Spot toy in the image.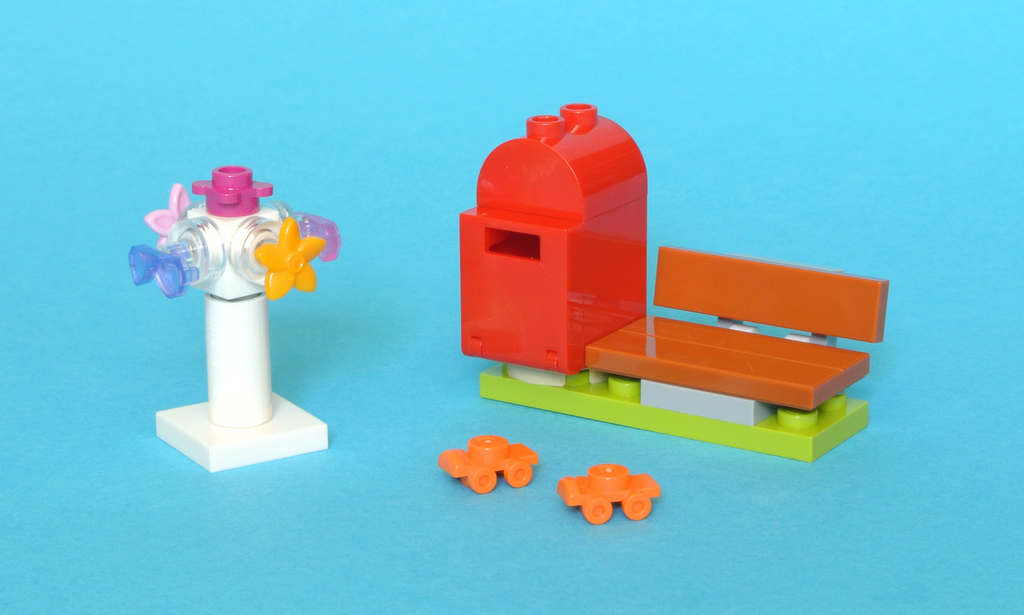
toy found at bbox(463, 102, 892, 463).
